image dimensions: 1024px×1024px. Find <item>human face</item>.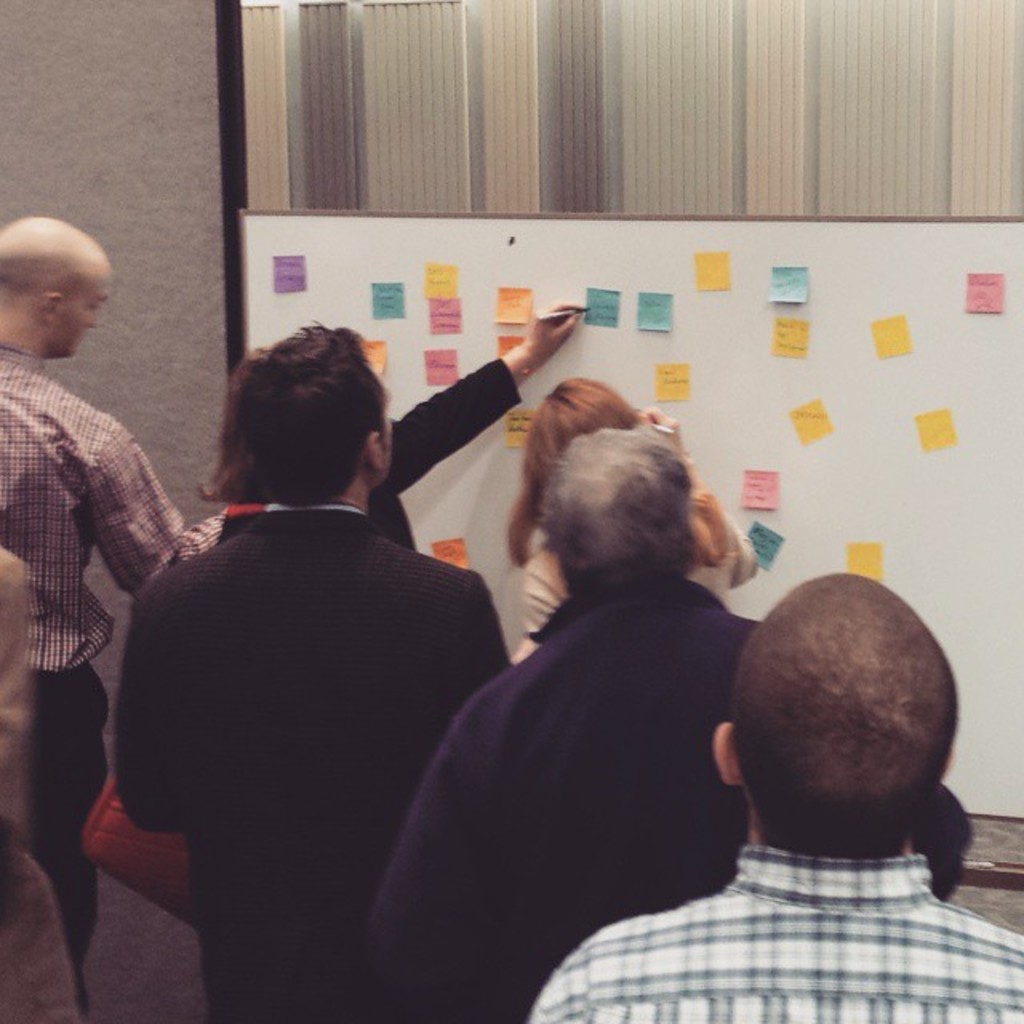
box(46, 272, 110, 362).
